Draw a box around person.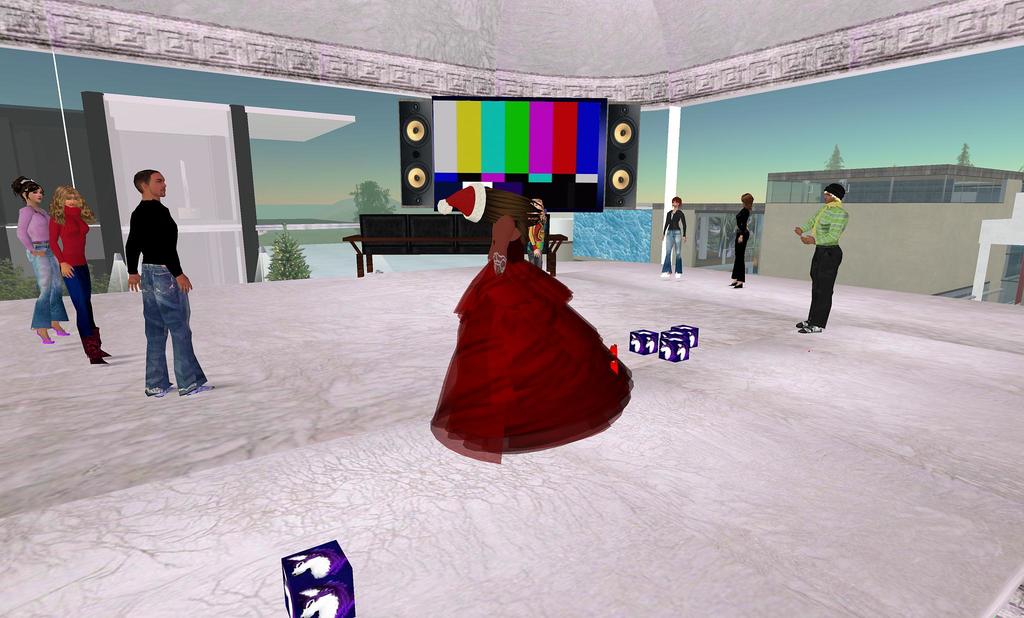
(430,200,630,460).
